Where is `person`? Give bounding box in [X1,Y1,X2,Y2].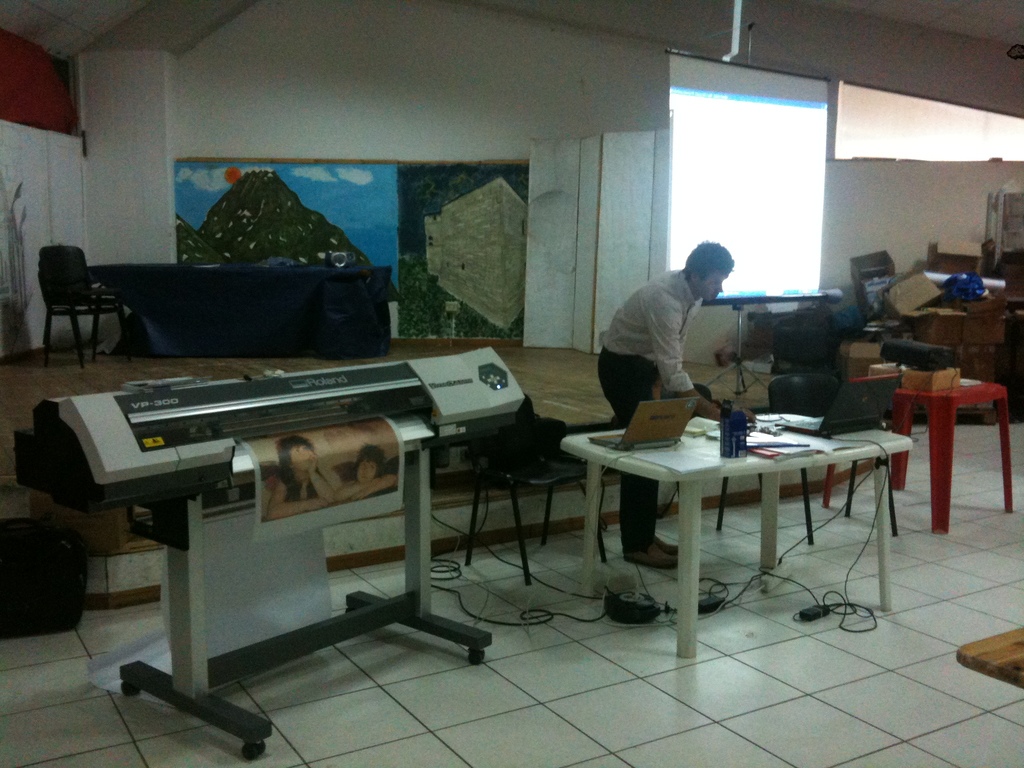
[593,241,781,557].
